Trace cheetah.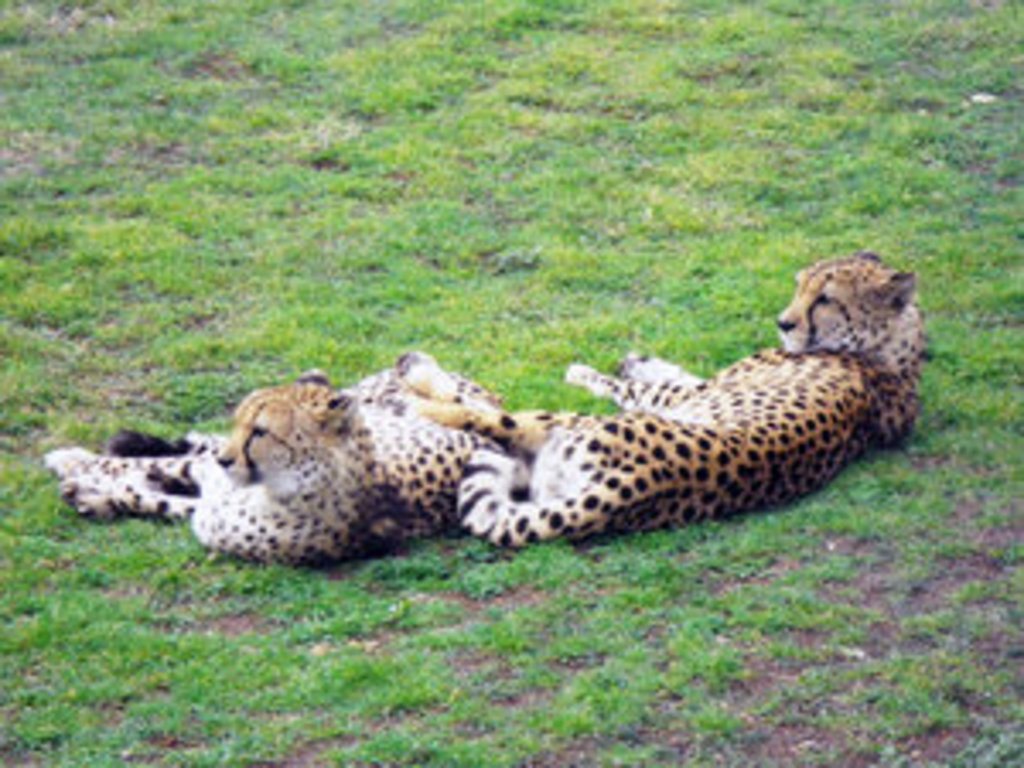
Traced to 403, 242, 932, 539.
